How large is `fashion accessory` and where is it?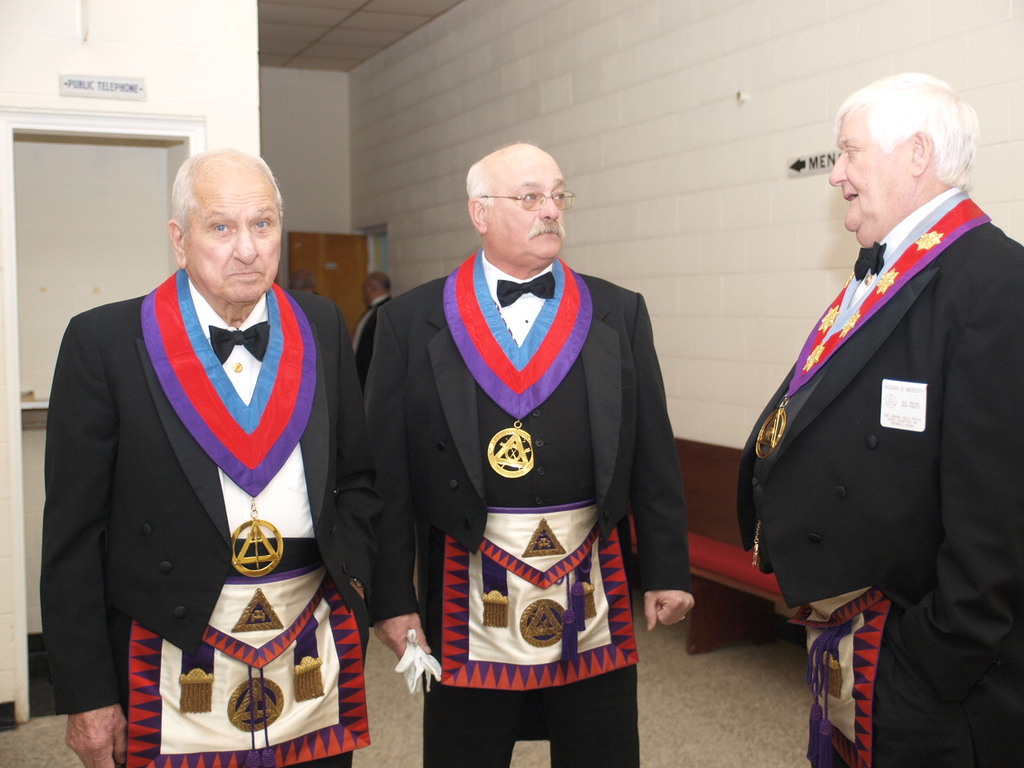
Bounding box: region(139, 264, 319, 582).
